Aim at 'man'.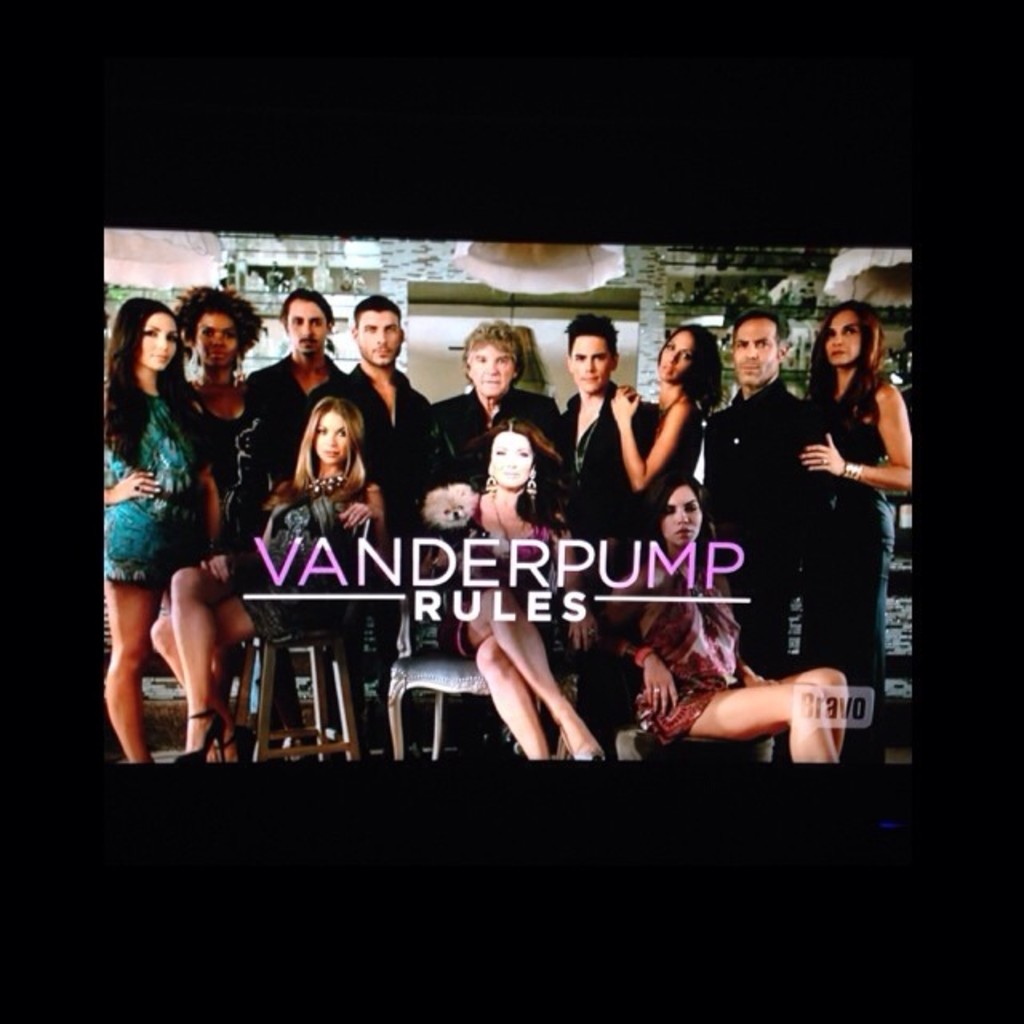
Aimed at [left=554, top=306, right=659, bottom=747].
